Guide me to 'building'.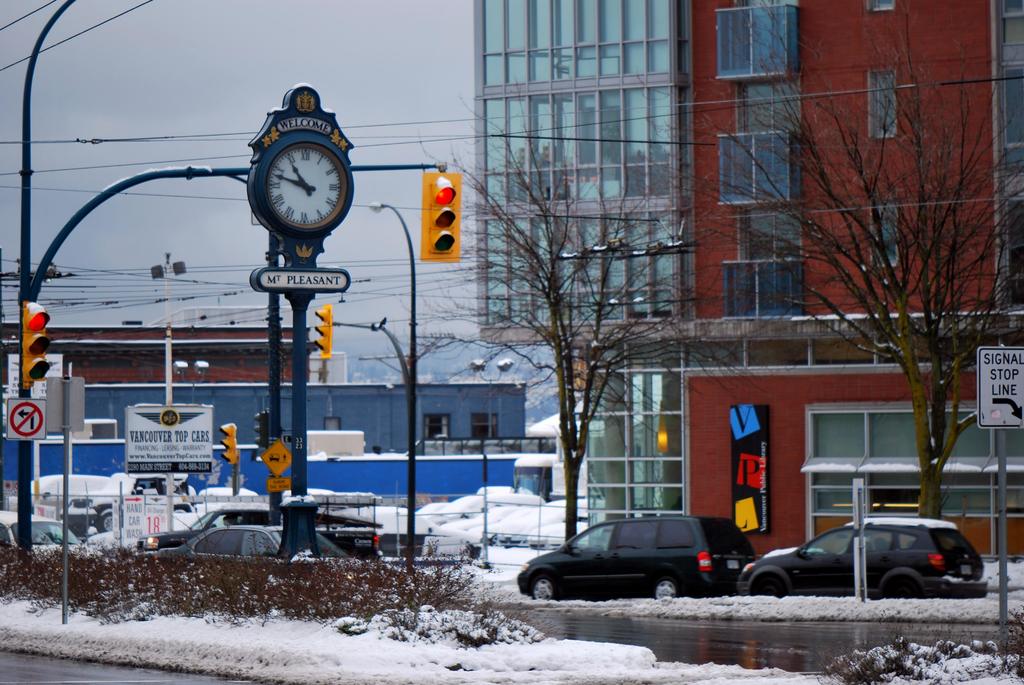
Guidance: select_region(0, 325, 323, 386).
